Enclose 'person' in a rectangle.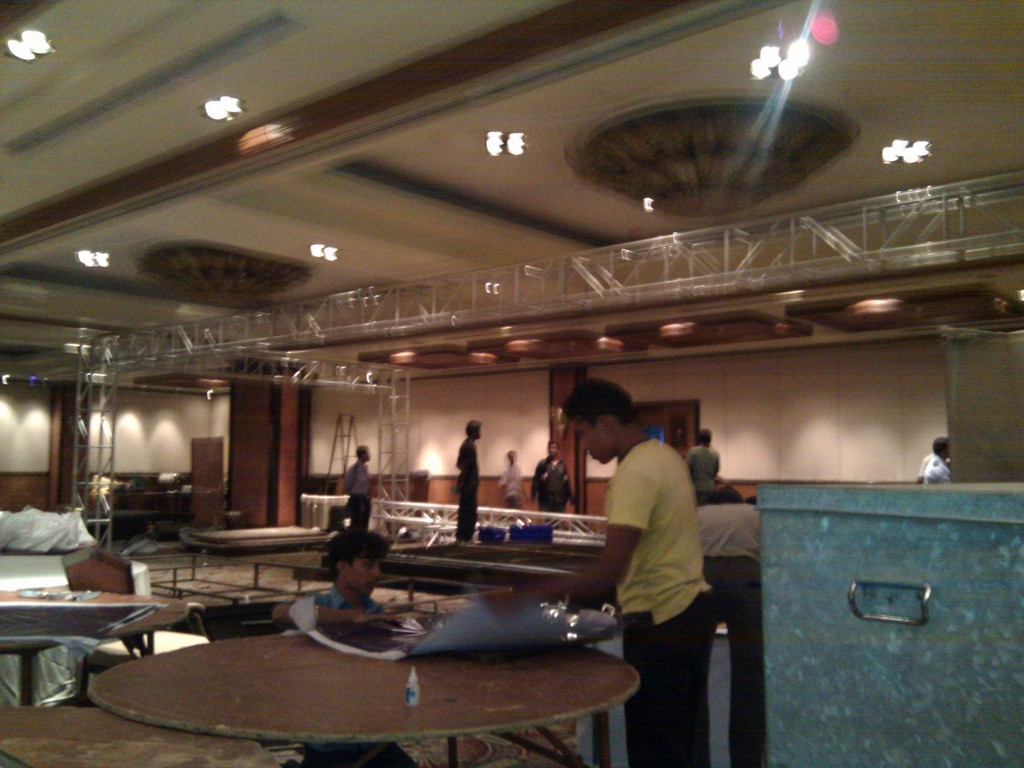
x1=683, y1=428, x2=723, y2=506.
